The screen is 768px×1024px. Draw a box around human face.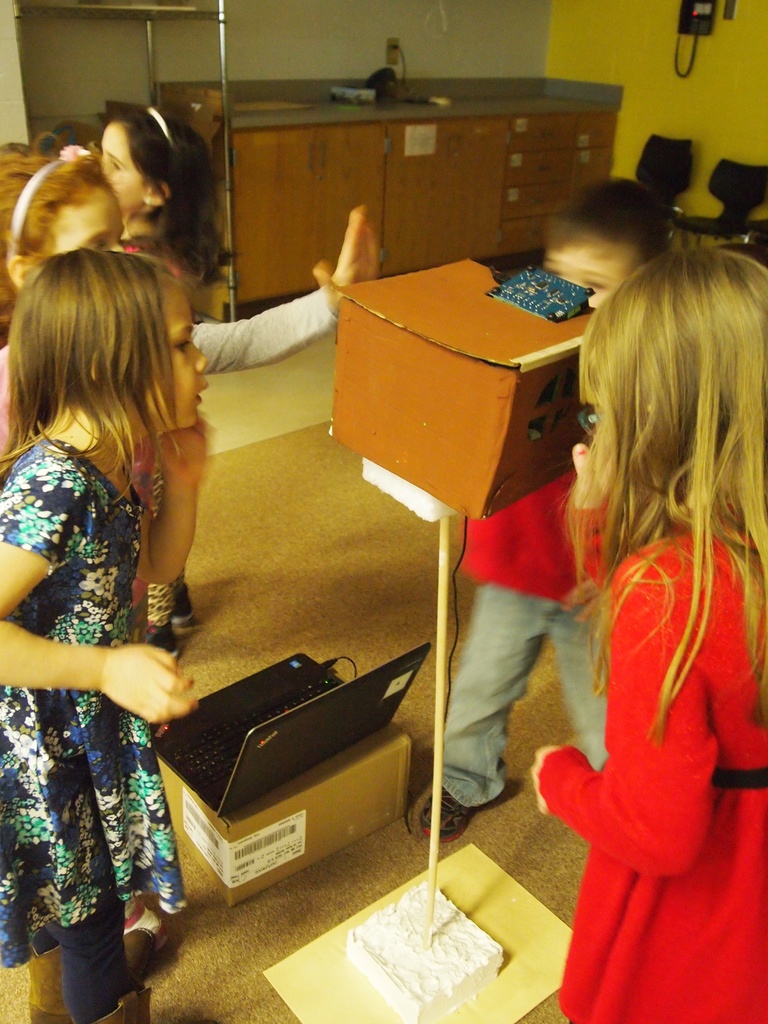
x1=95 y1=122 x2=139 y2=206.
